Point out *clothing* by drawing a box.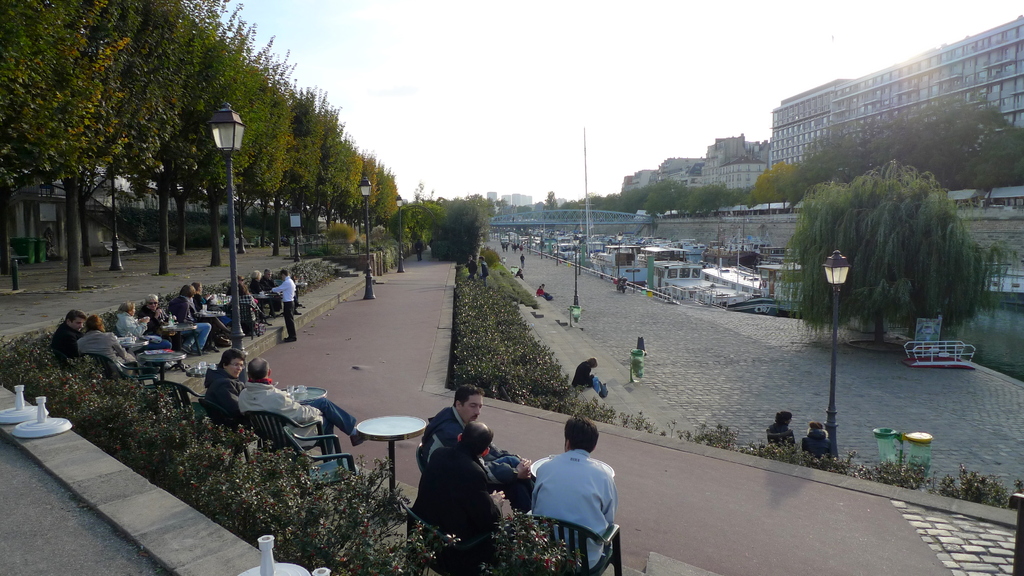
467:259:479:279.
